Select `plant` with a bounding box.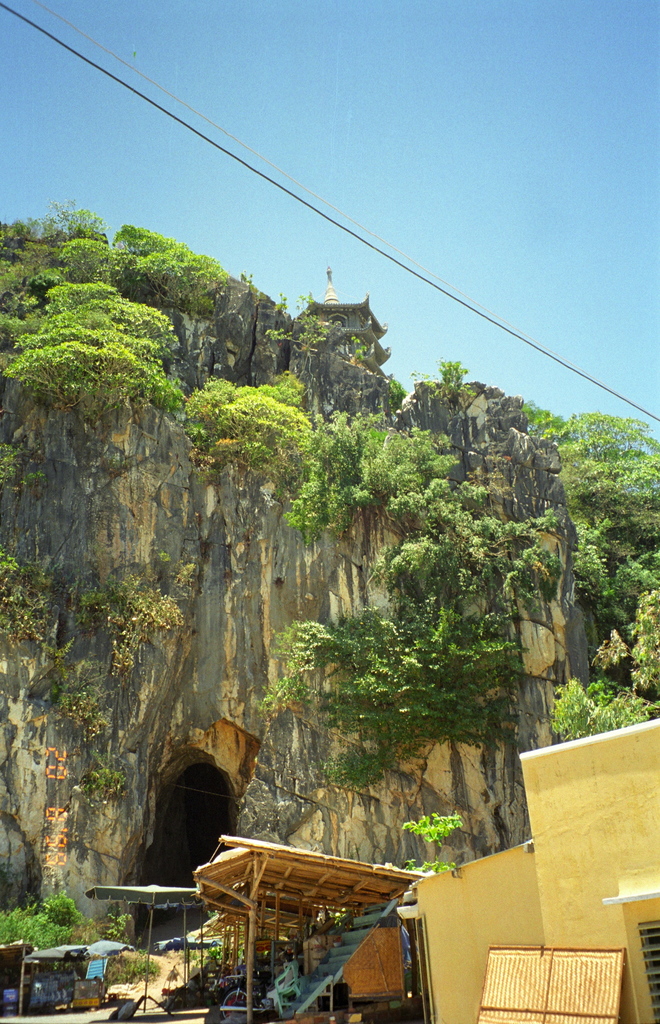
l=209, t=942, r=224, b=960.
